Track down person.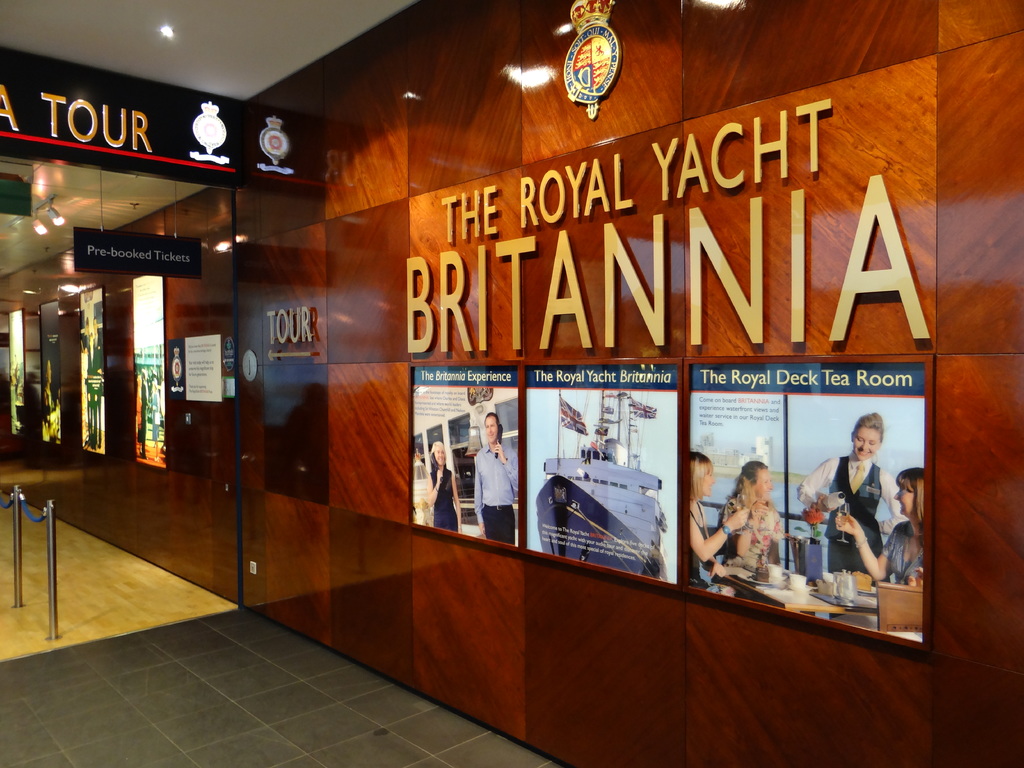
Tracked to box(828, 465, 929, 588).
